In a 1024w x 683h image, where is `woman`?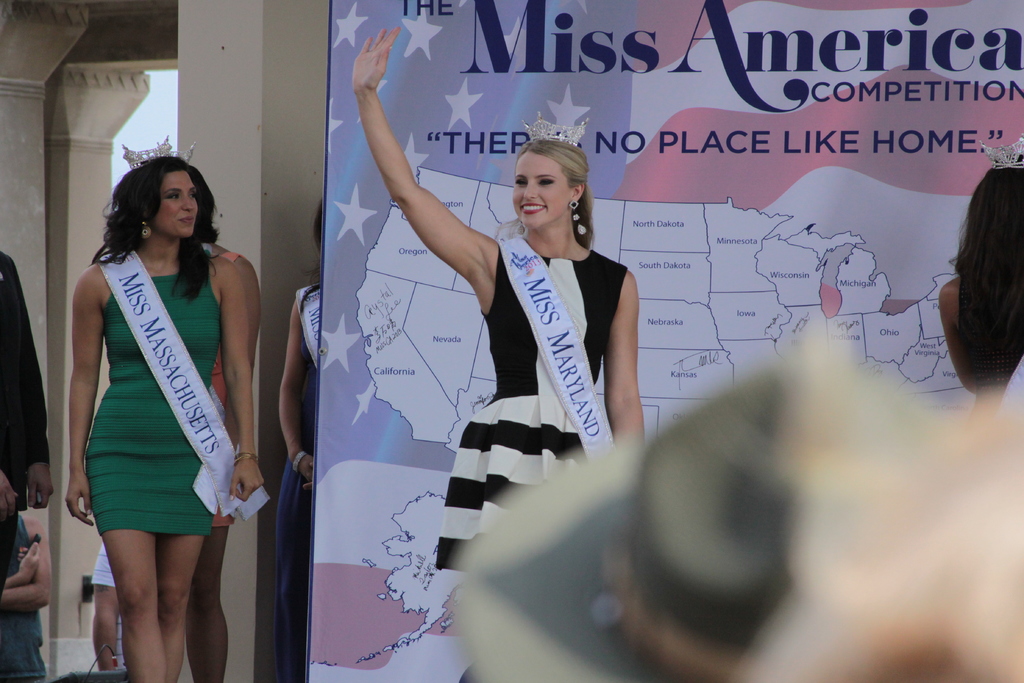
(left=132, top=159, right=262, bottom=682).
